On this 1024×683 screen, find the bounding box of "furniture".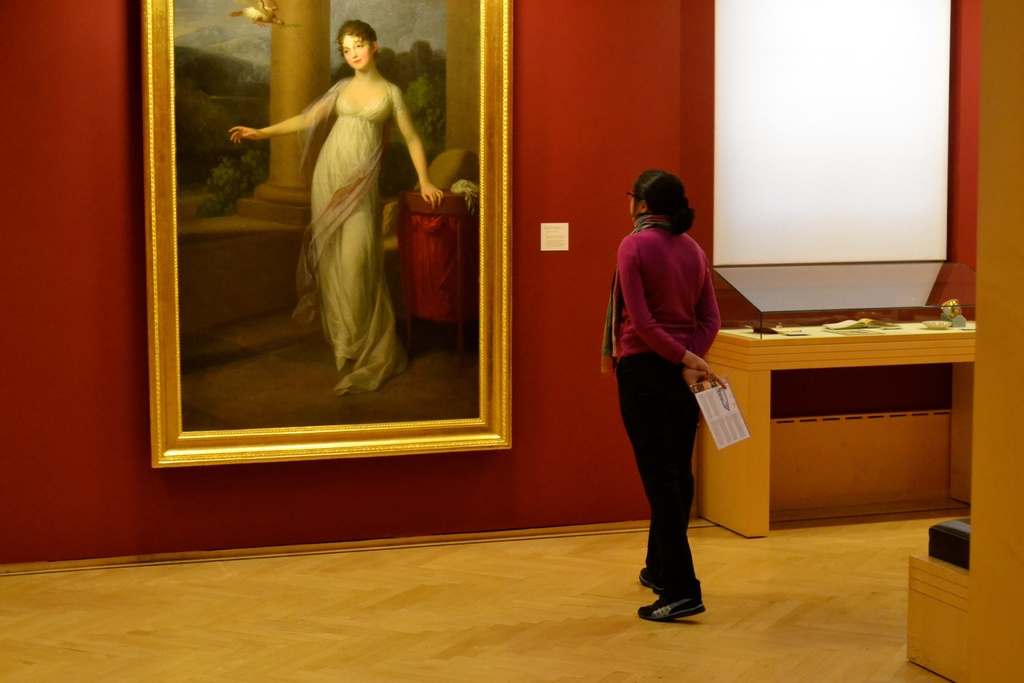
Bounding box: crop(911, 516, 970, 682).
